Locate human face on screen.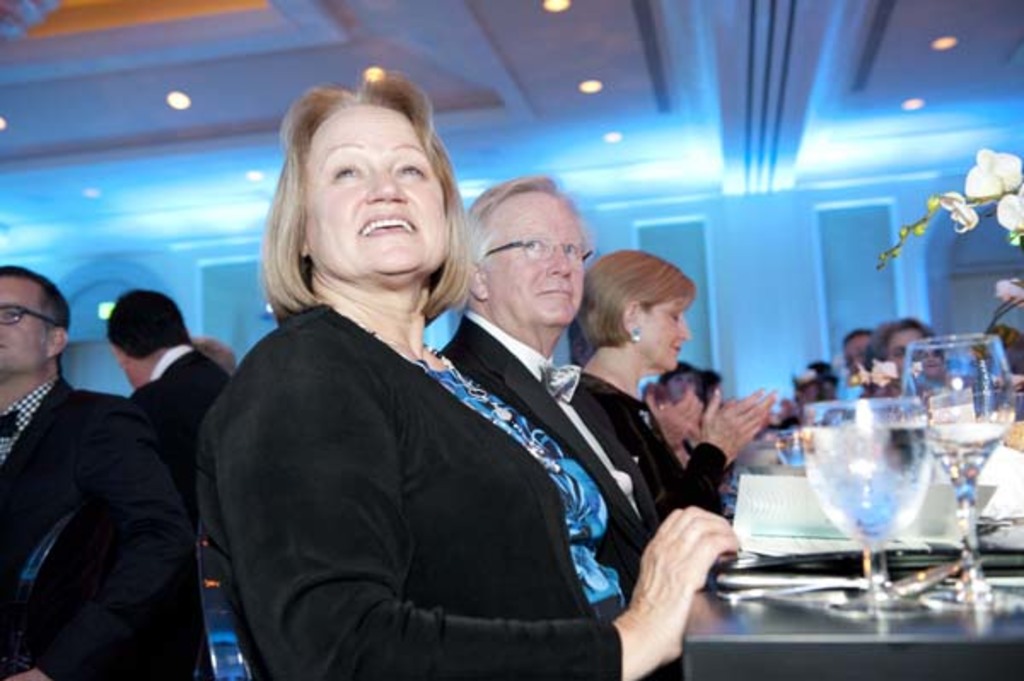
On screen at [left=0, top=270, right=60, bottom=367].
